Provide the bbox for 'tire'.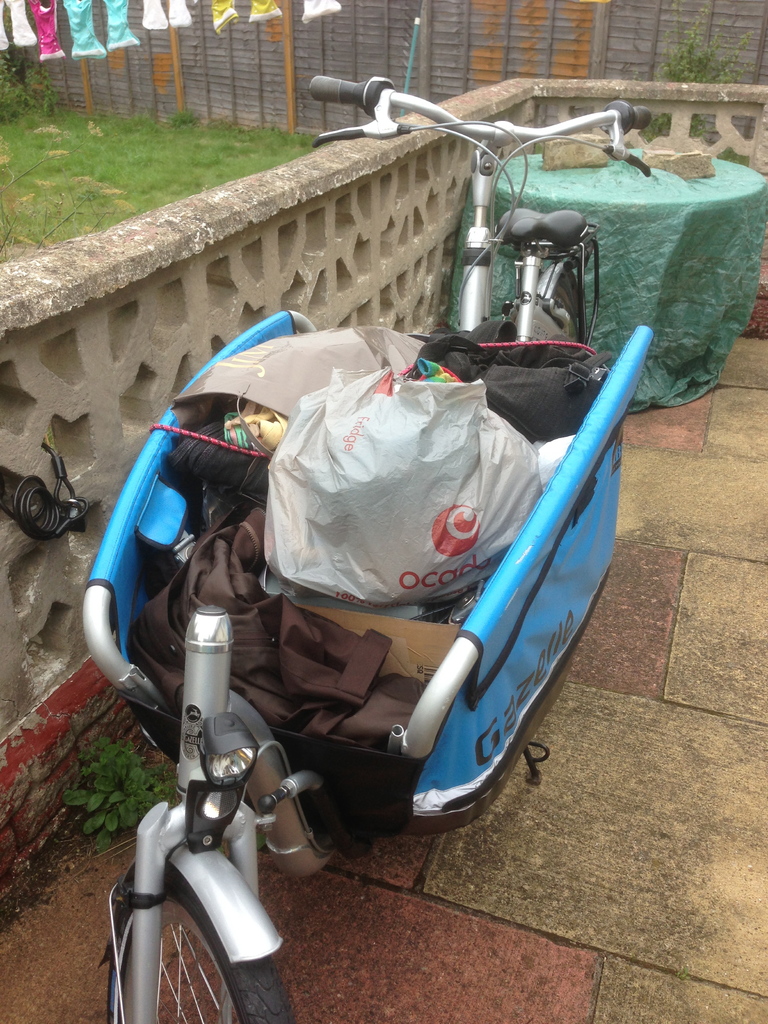
rect(109, 849, 270, 1017).
